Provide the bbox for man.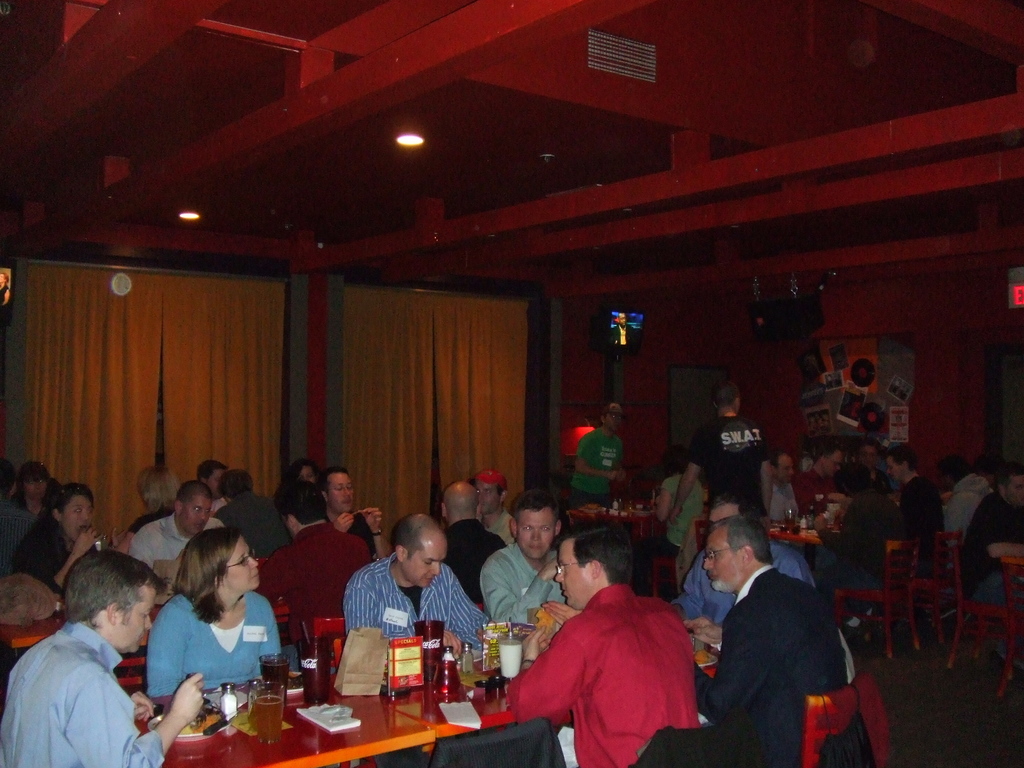
x1=835 y1=445 x2=883 y2=522.
